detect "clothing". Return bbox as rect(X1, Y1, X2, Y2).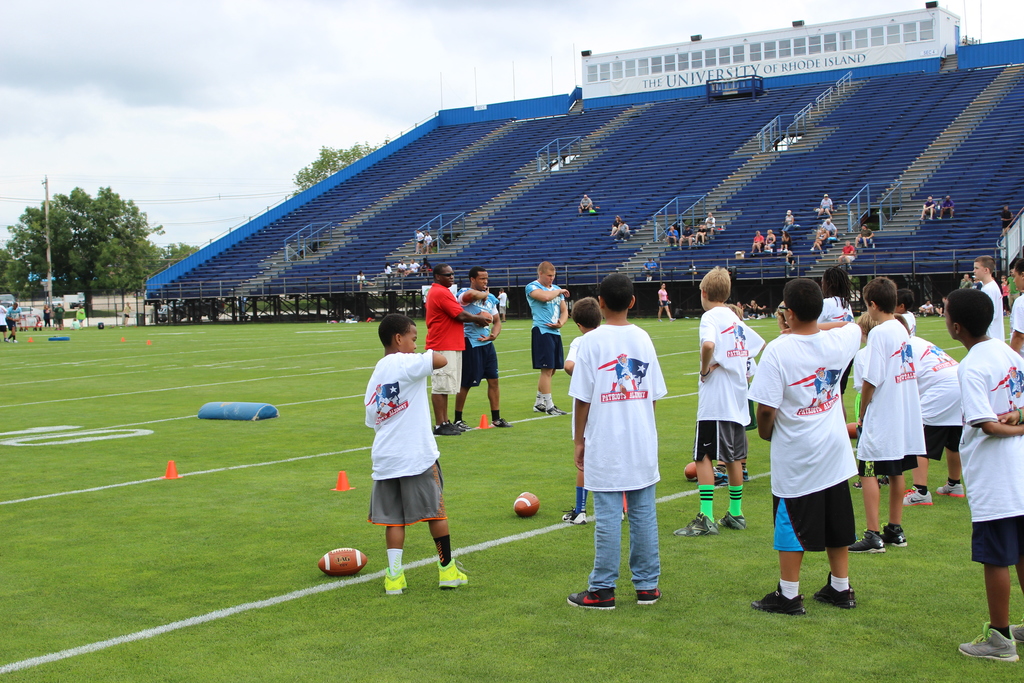
rect(525, 280, 571, 334).
